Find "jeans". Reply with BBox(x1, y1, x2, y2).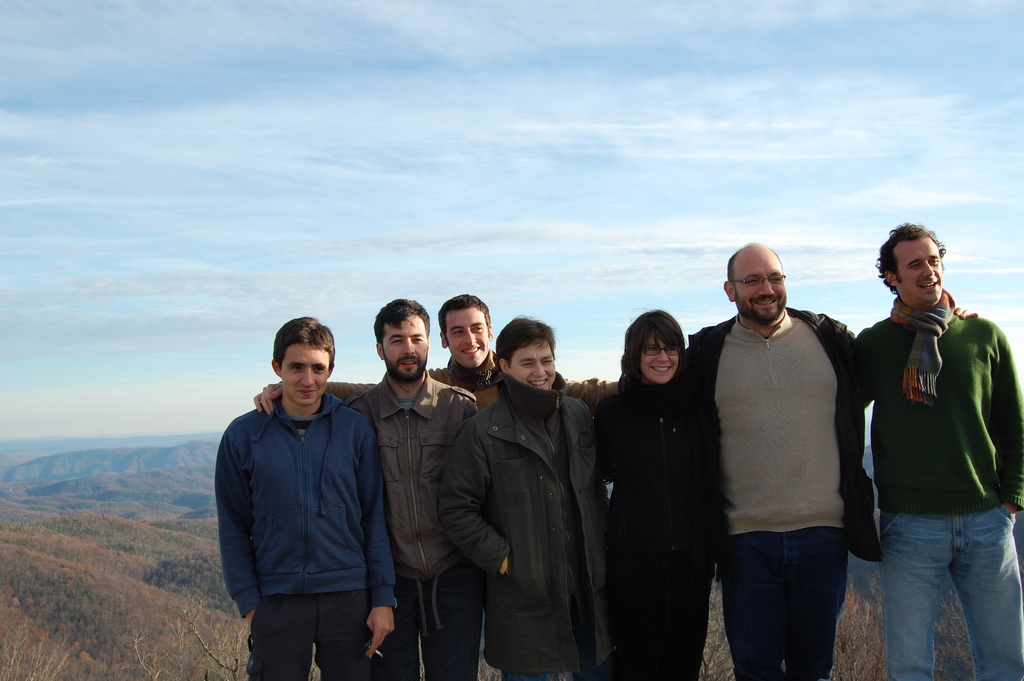
BBox(724, 505, 861, 675).
